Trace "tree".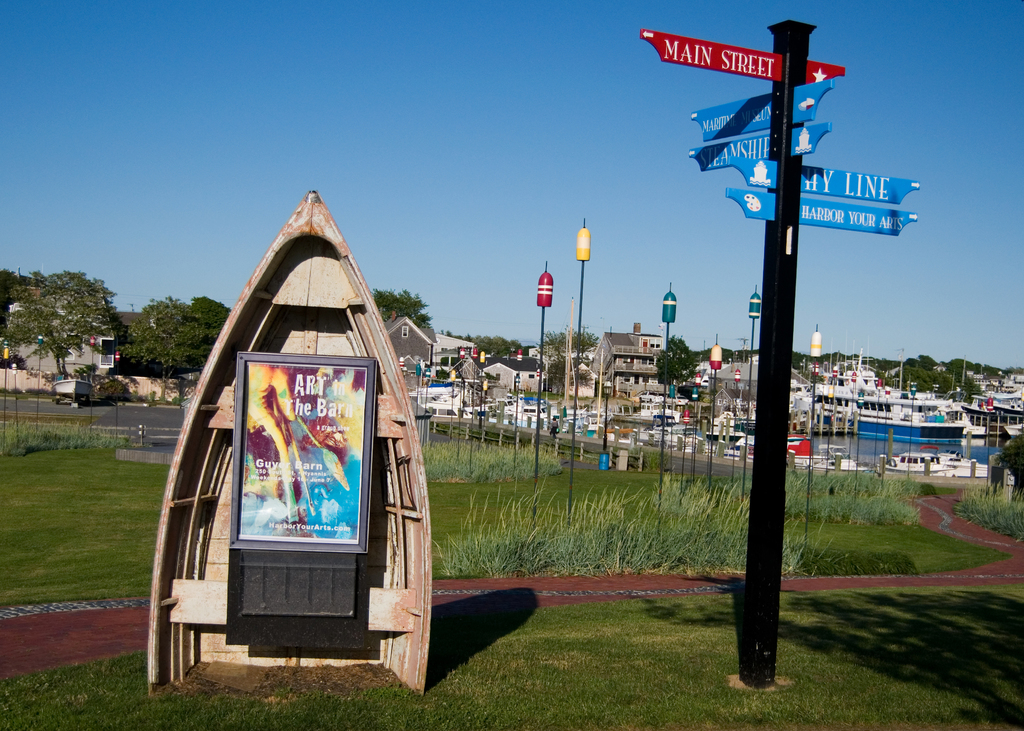
Traced to <bbox>365, 287, 436, 332</bbox>.
